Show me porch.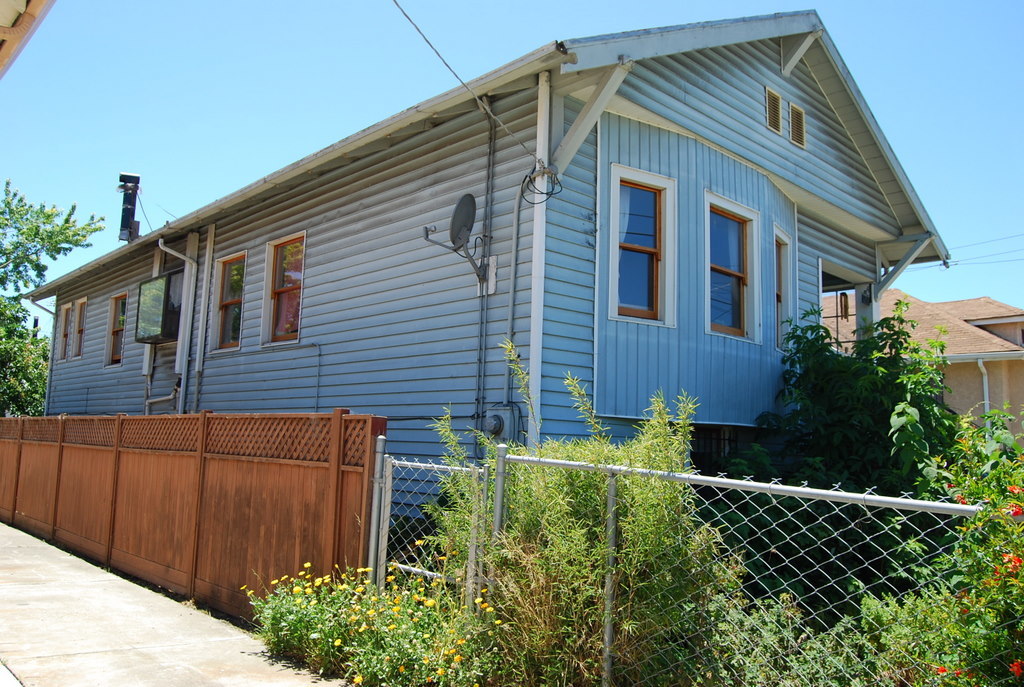
porch is here: bbox=(392, 451, 1023, 686).
